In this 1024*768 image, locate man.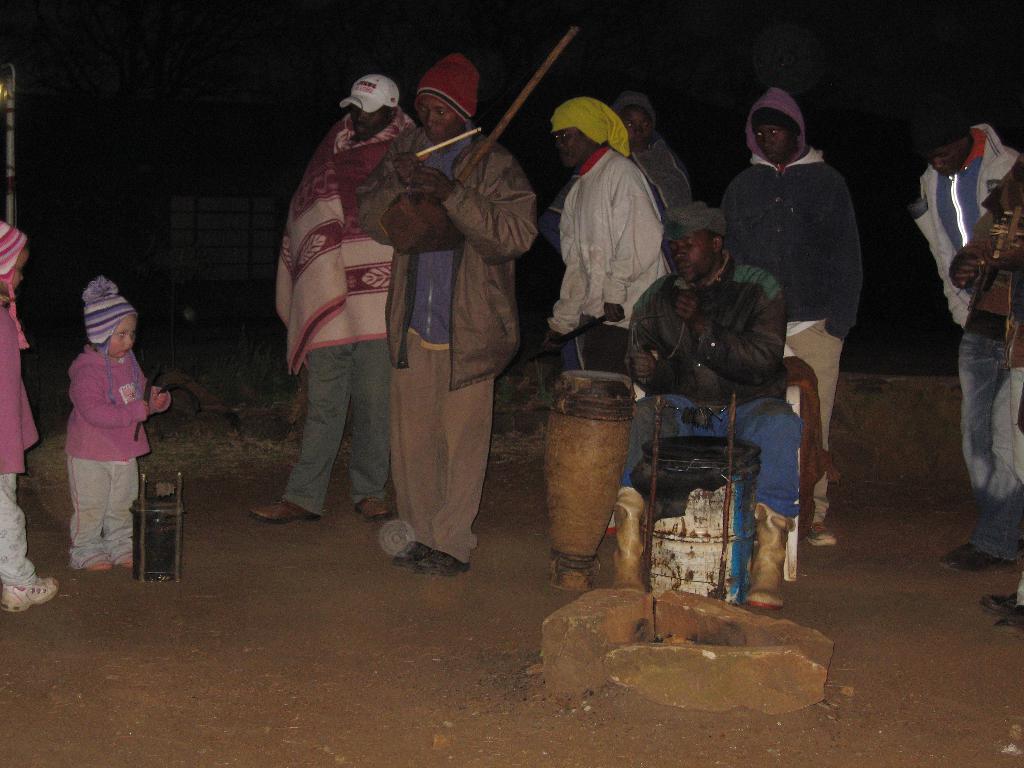
Bounding box: {"left": 353, "top": 53, "right": 538, "bottom": 577}.
